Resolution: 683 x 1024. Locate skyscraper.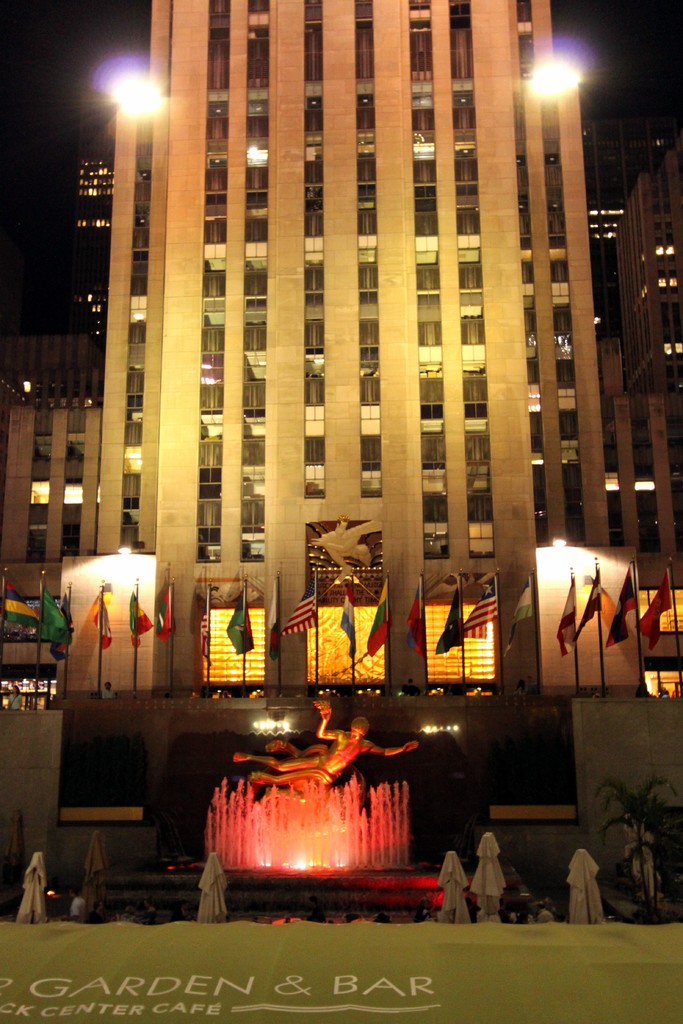
crop(0, 0, 682, 922).
